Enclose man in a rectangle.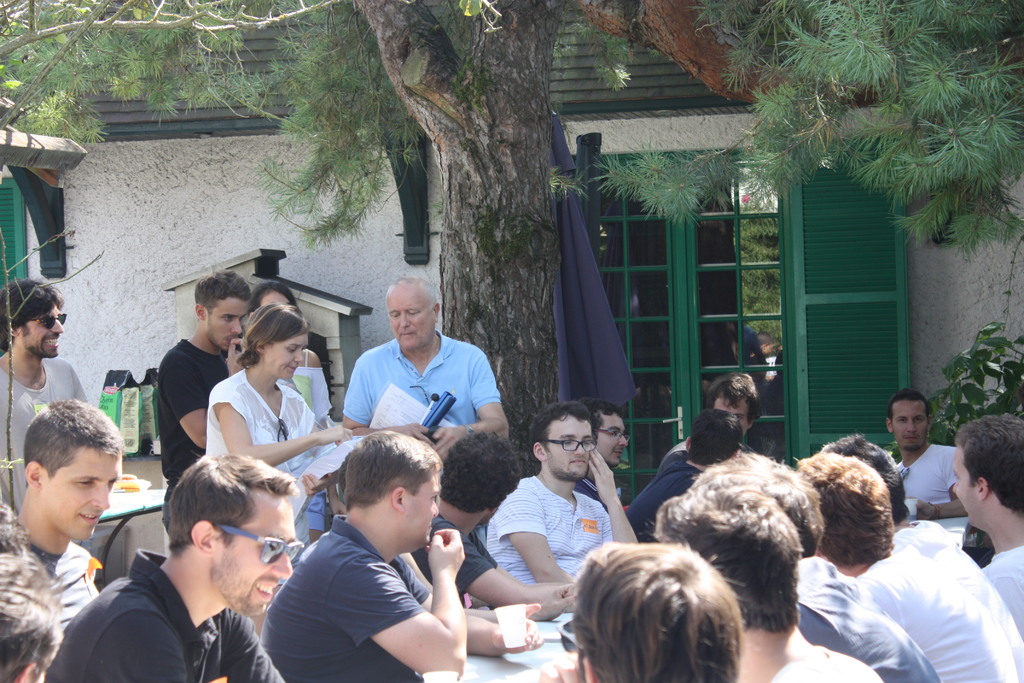
{"left": 588, "top": 401, "right": 650, "bottom": 547}.
